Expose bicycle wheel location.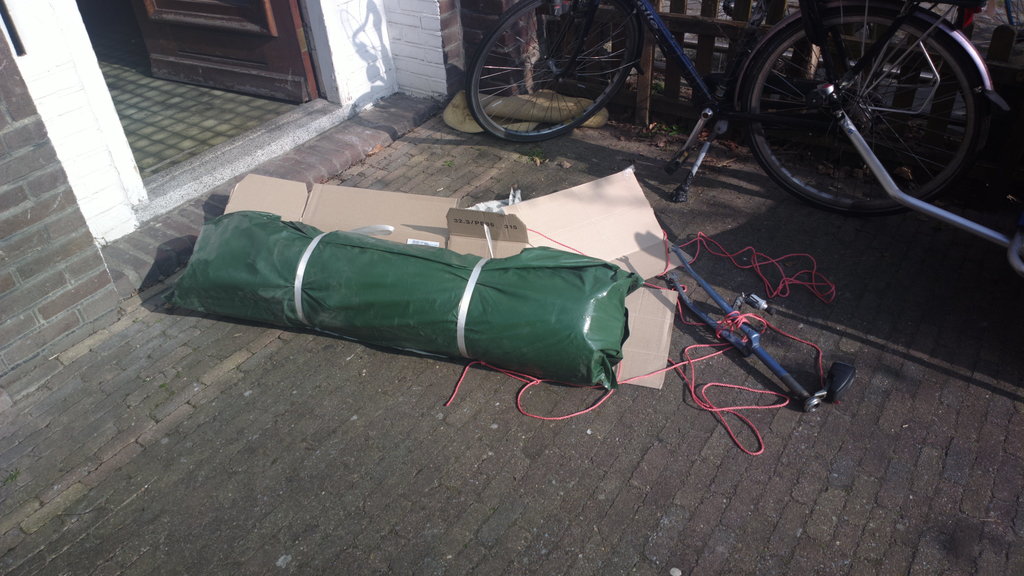
Exposed at 461 12 662 125.
